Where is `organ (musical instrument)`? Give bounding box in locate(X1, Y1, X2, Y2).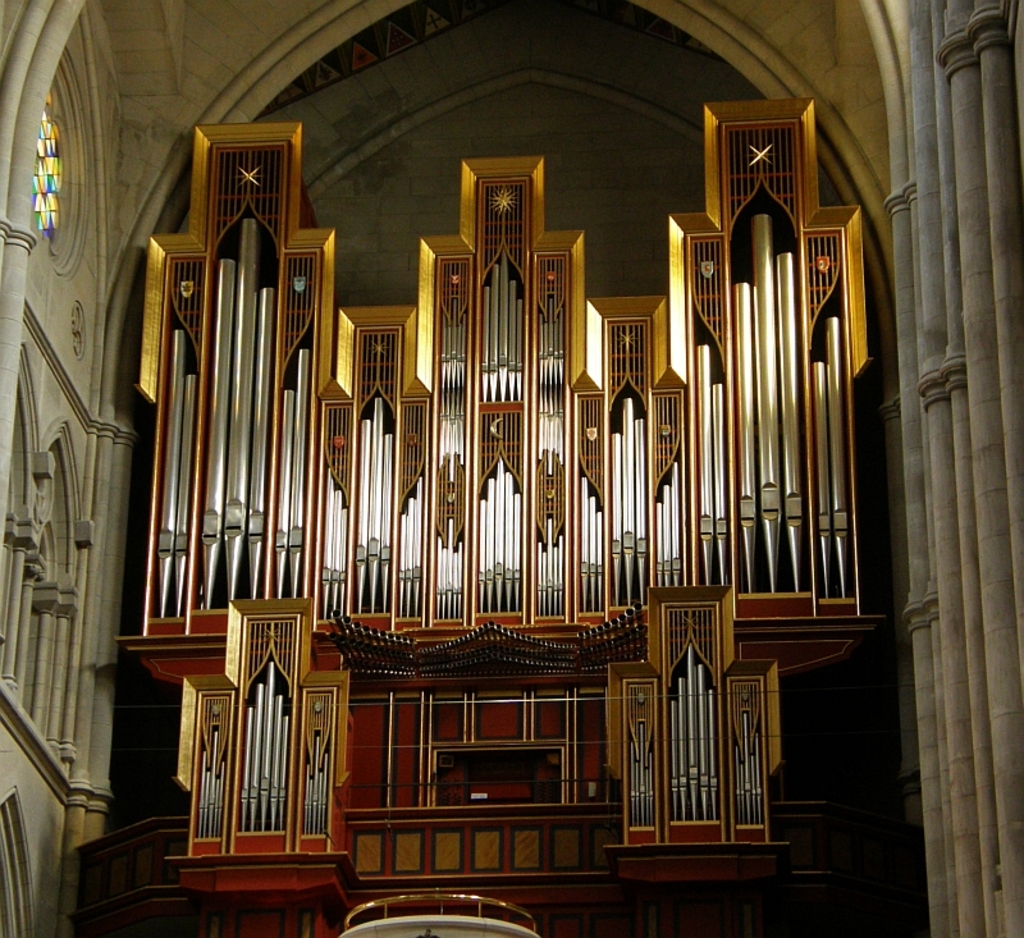
locate(280, 128, 882, 856).
